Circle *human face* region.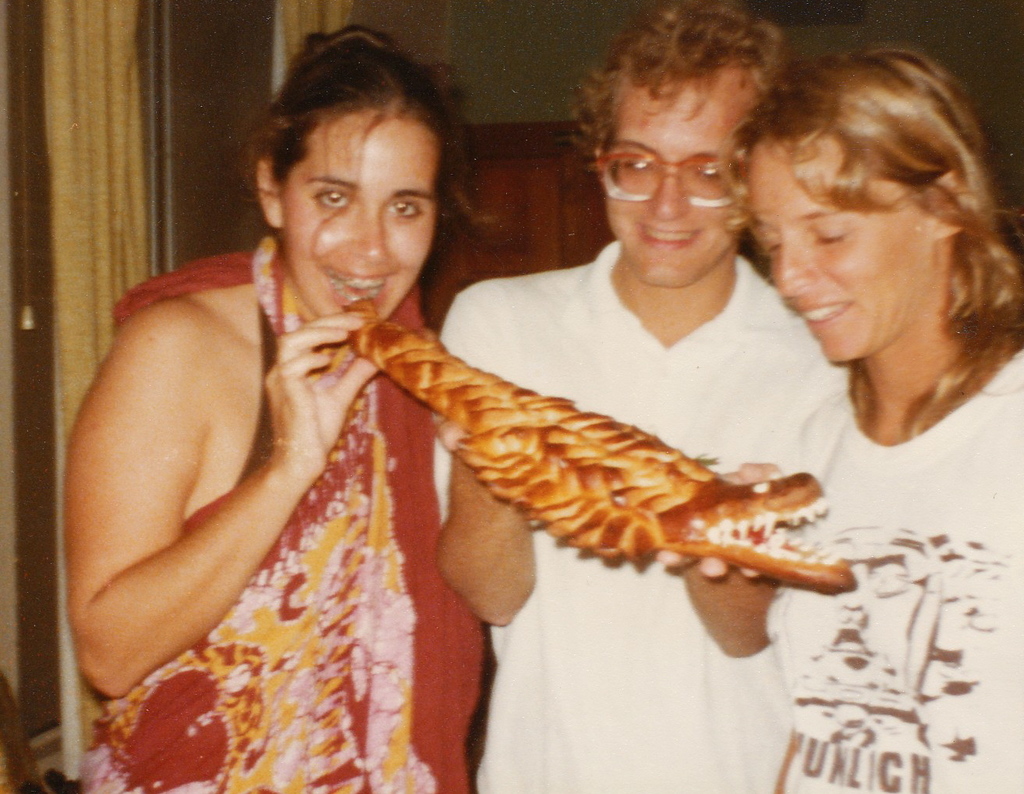
Region: bbox=(607, 62, 762, 287).
